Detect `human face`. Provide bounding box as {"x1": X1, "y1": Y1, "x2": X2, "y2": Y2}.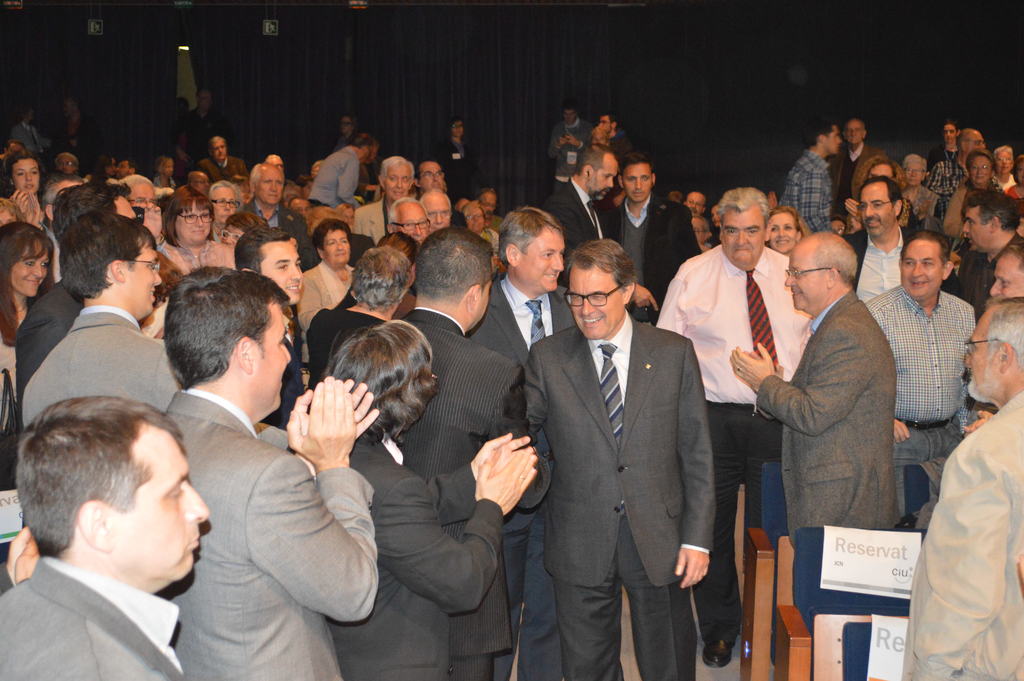
{"x1": 722, "y1": 212, "x2": 758, "y2": 247}.
